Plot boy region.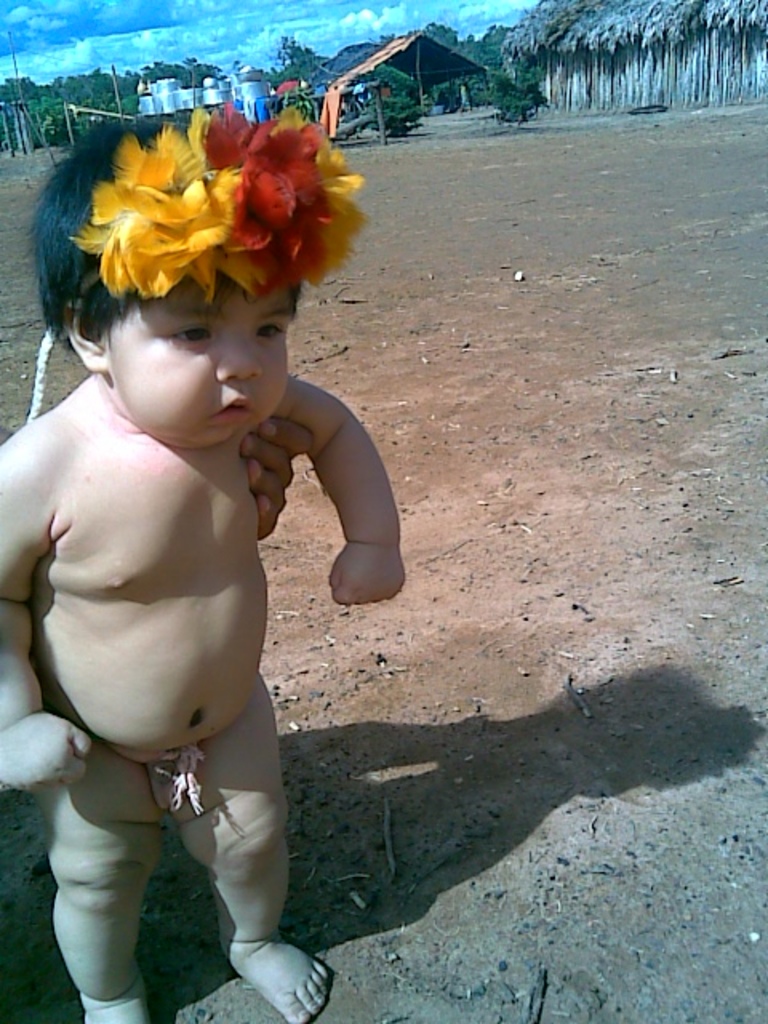
Plotted at BBox(0, 120, 408, 1022).
